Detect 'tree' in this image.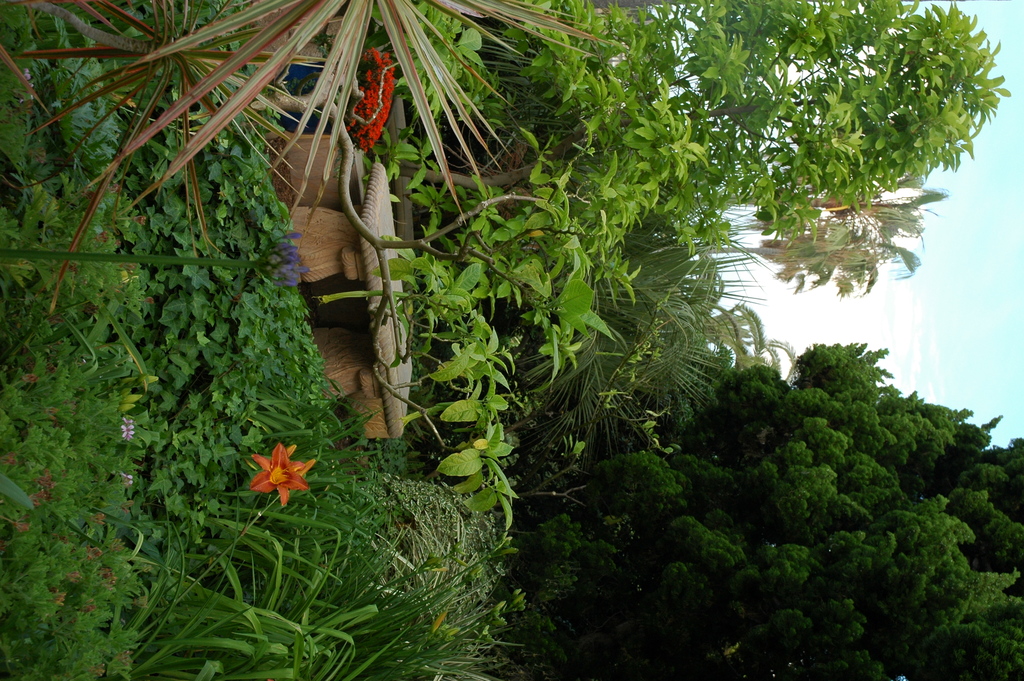
Detection: x1=495 y1=0 x2=1016 y2=226.
